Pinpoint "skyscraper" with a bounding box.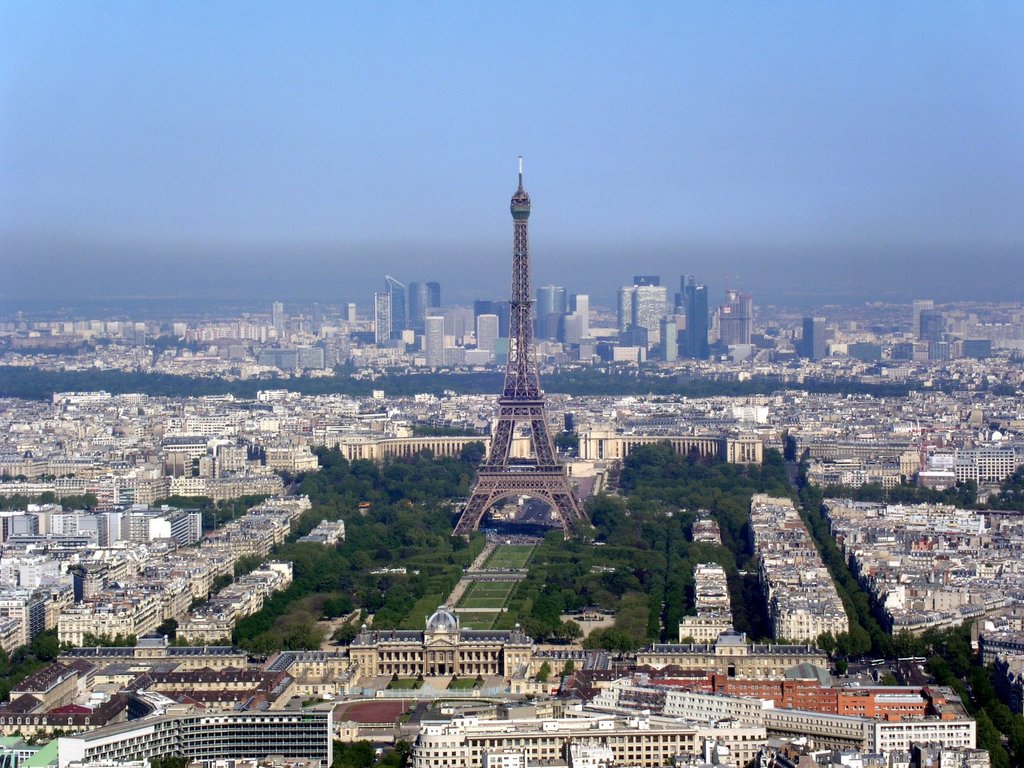
detection(681, 273, 694, 300).
